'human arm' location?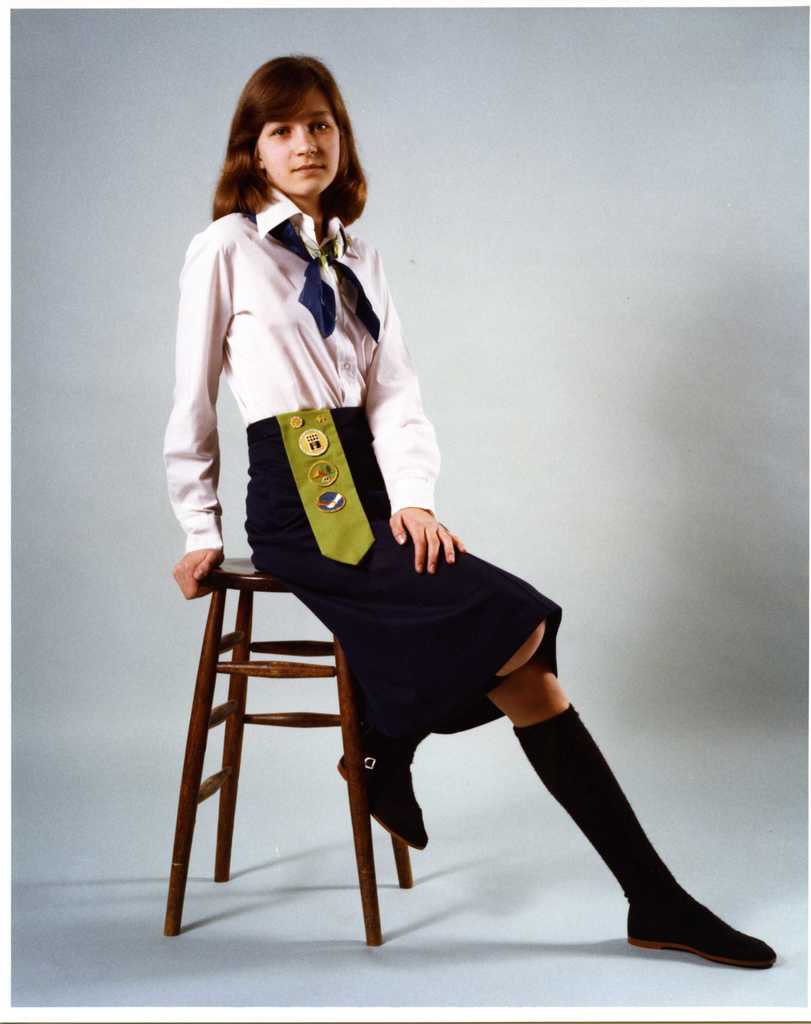
(left=364, top=239, right=454, bottom=580)
